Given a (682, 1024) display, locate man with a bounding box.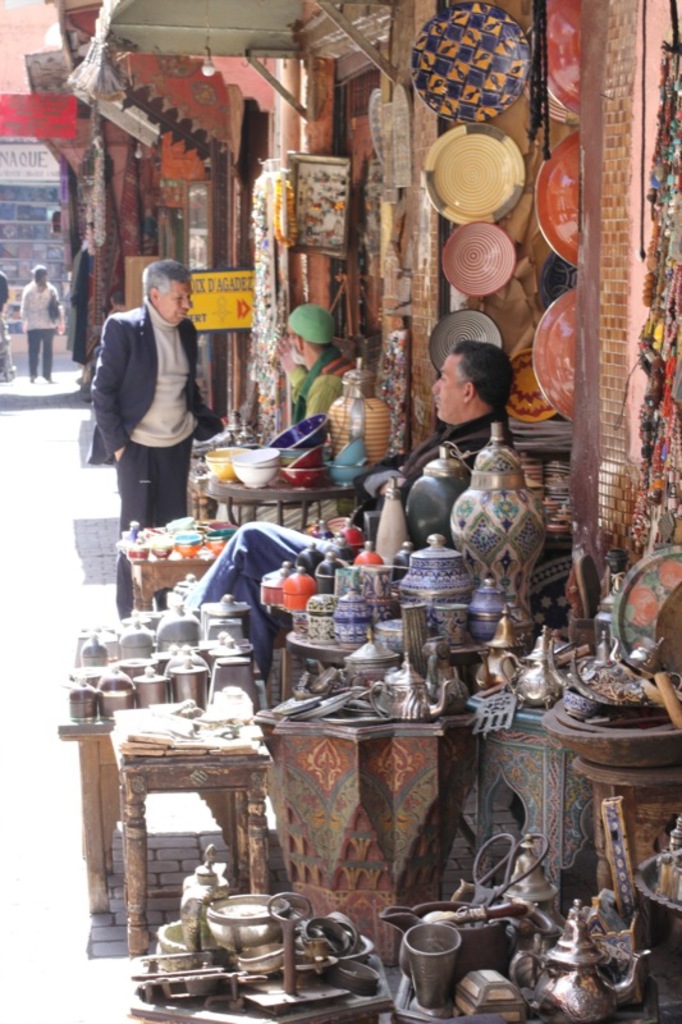
Located: 273:302:357:425.
